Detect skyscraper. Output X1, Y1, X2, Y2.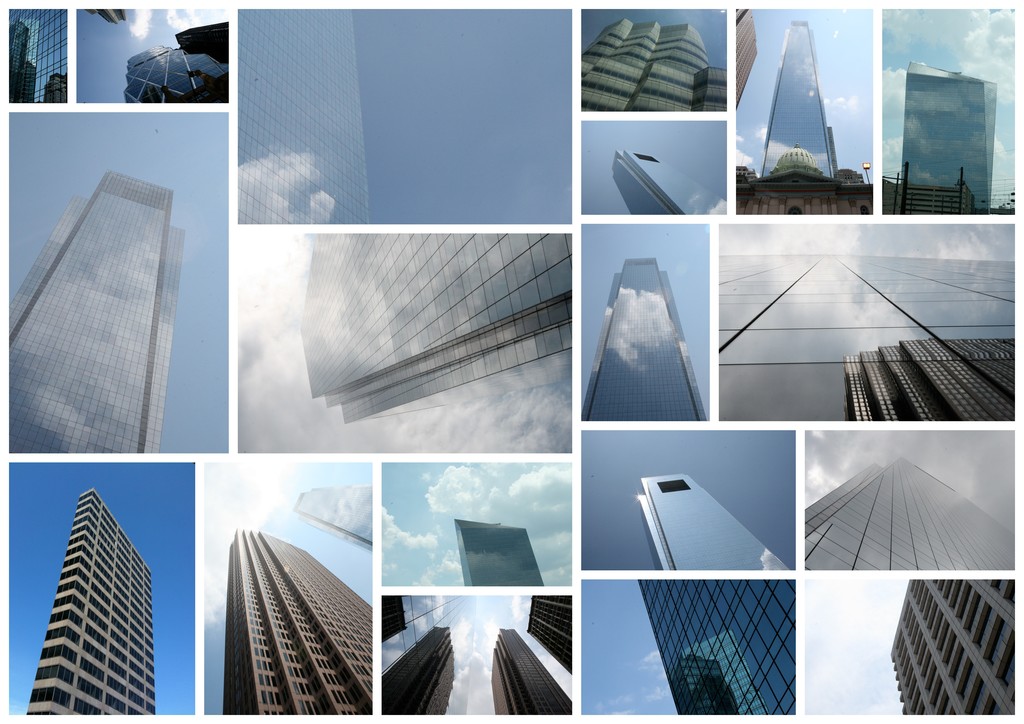
574, 17, 732, 118.
